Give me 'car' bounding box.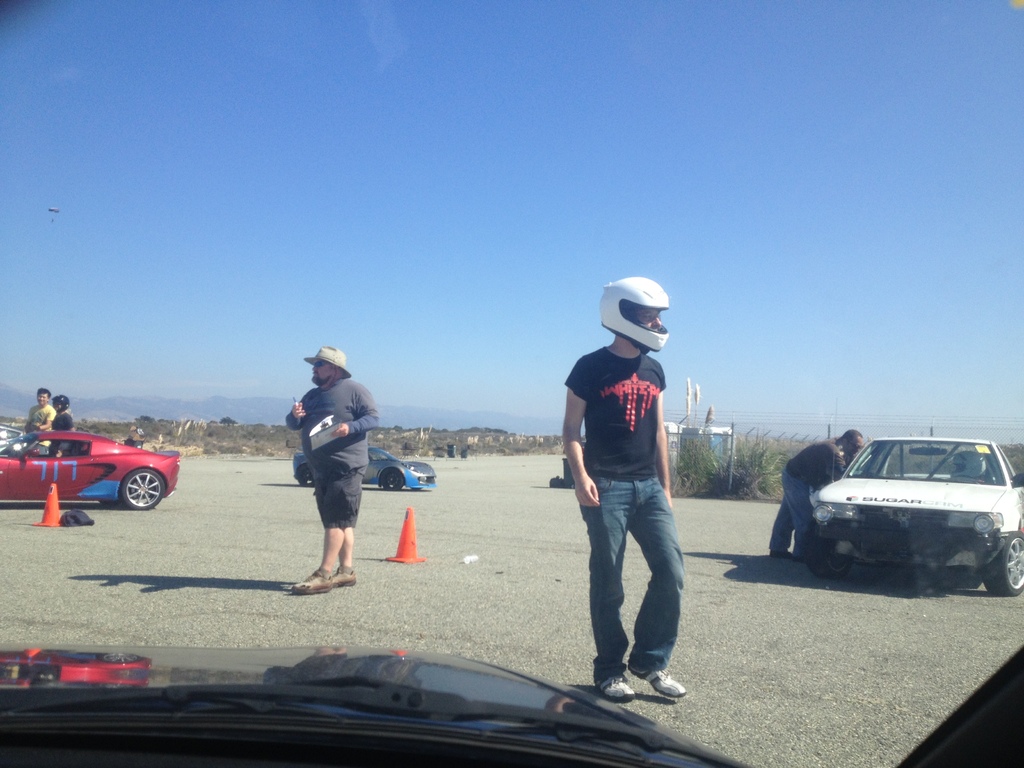
[x1=816, y1=439, x2=1023, y2=599].
